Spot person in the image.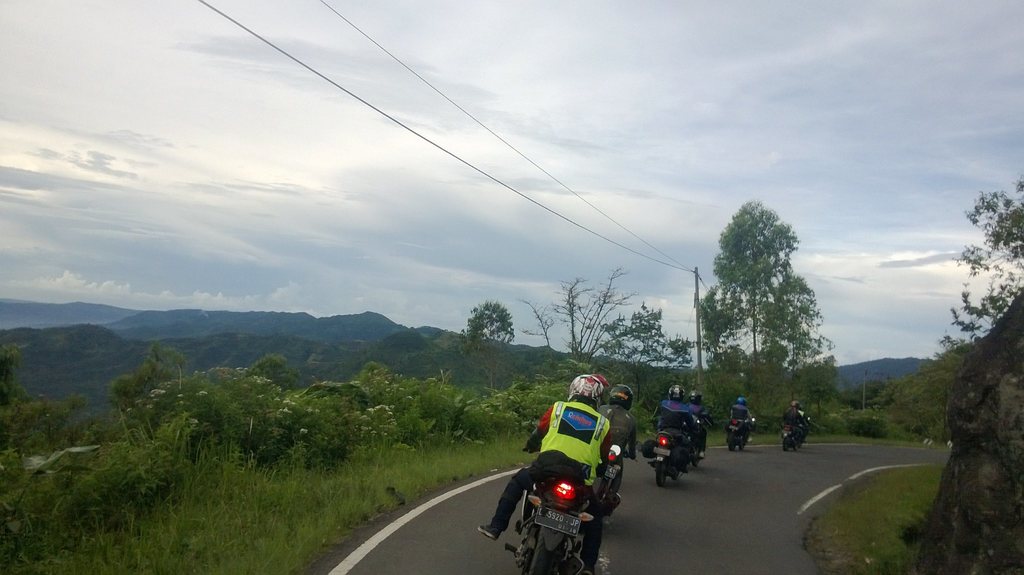
person found at (x1=598, y1=386, x2=637, y2=467).
